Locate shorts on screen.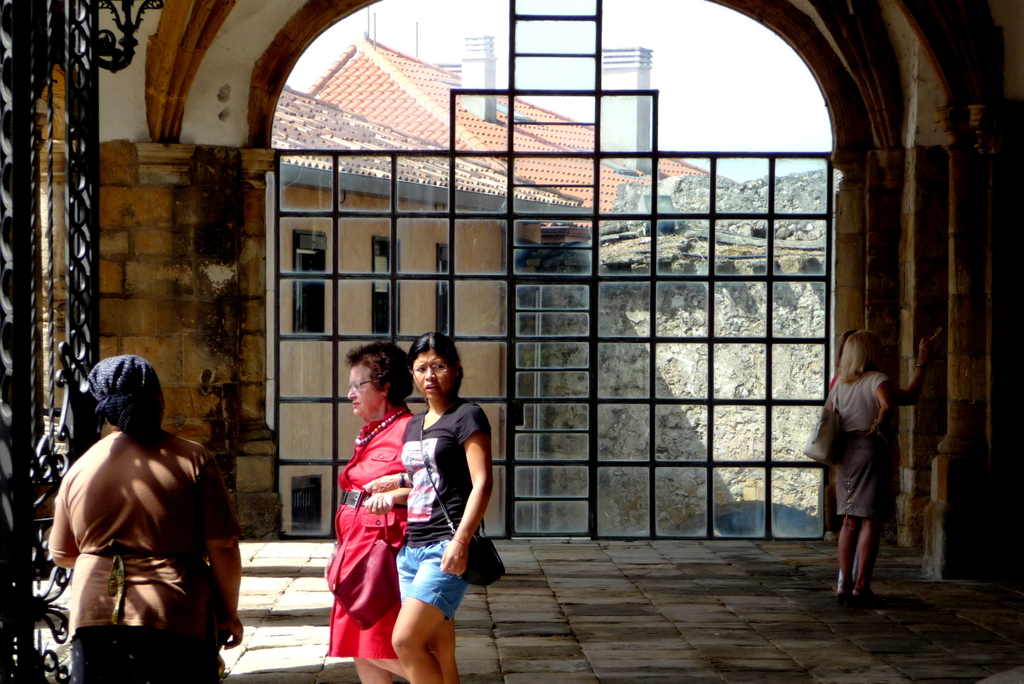
On screen at region(386, 550, 465, 635).
